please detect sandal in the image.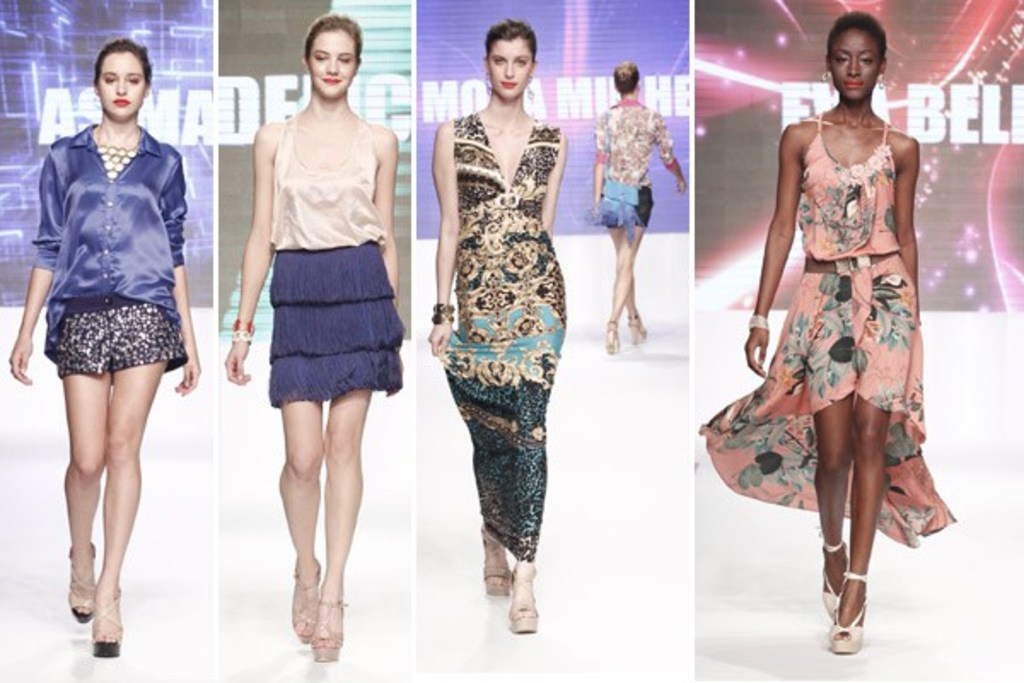
select_region(478, 528, 512, 594).
